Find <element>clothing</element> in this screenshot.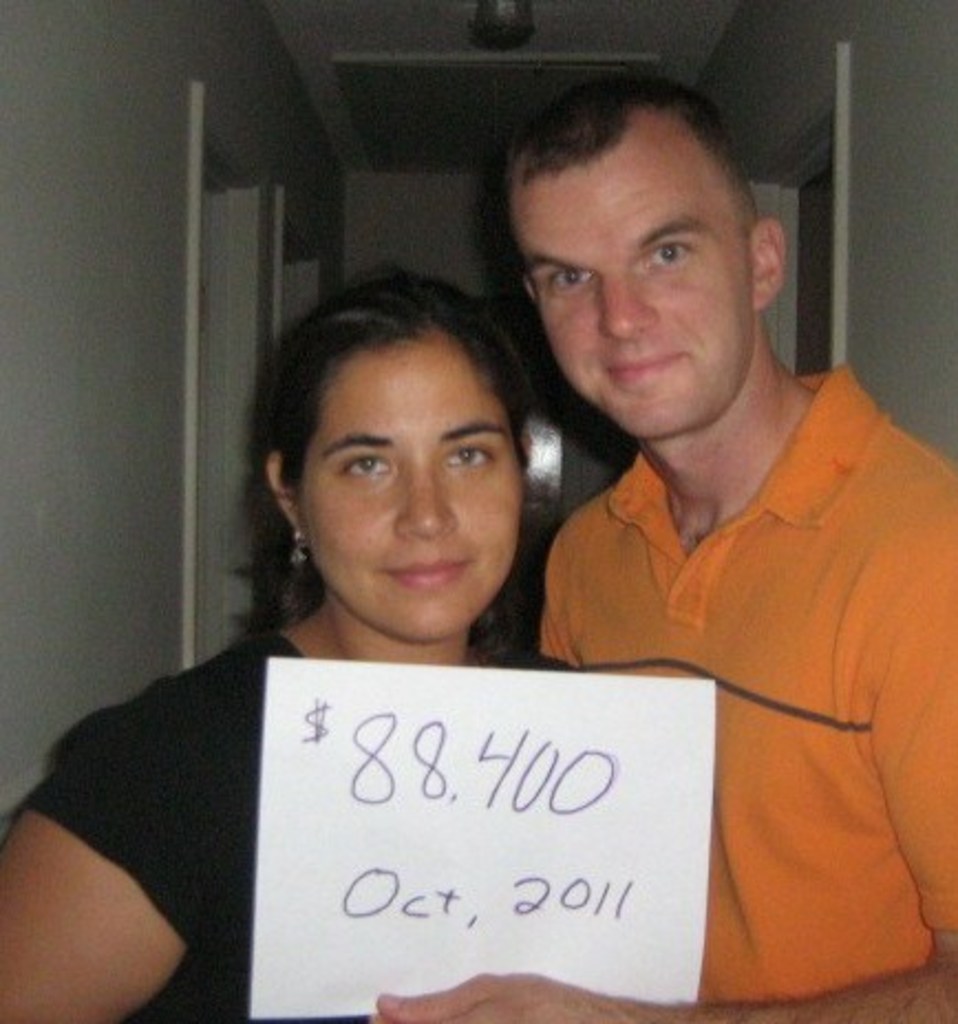
The bounding box for <element>clothing</element> is detection(0, 618, 369, 1022).
